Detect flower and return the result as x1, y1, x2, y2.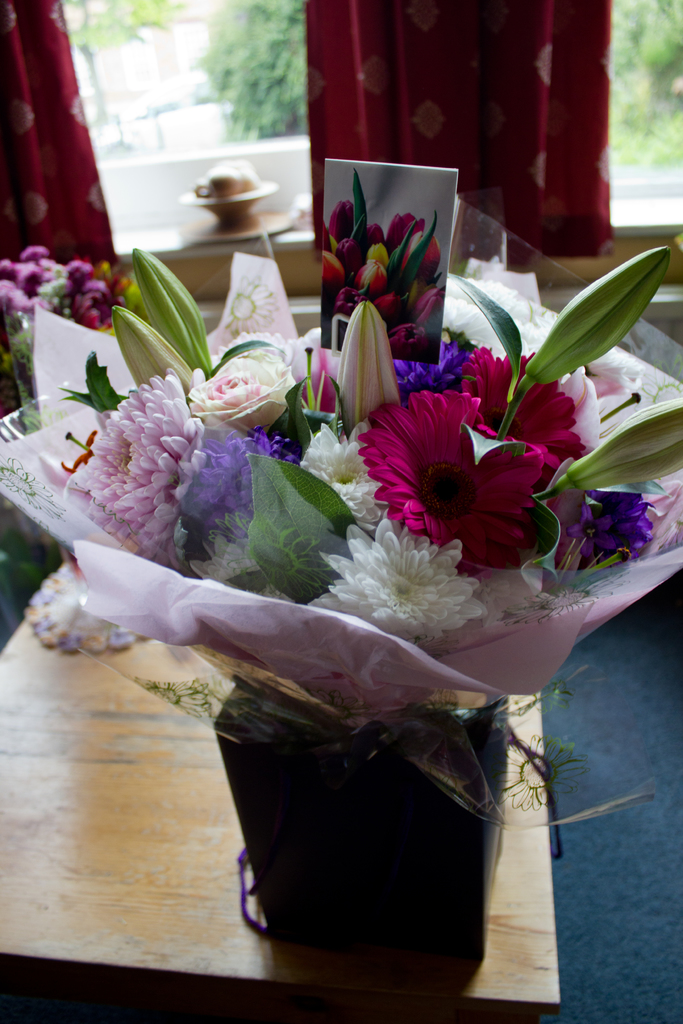
299, 416, 384, 533.
